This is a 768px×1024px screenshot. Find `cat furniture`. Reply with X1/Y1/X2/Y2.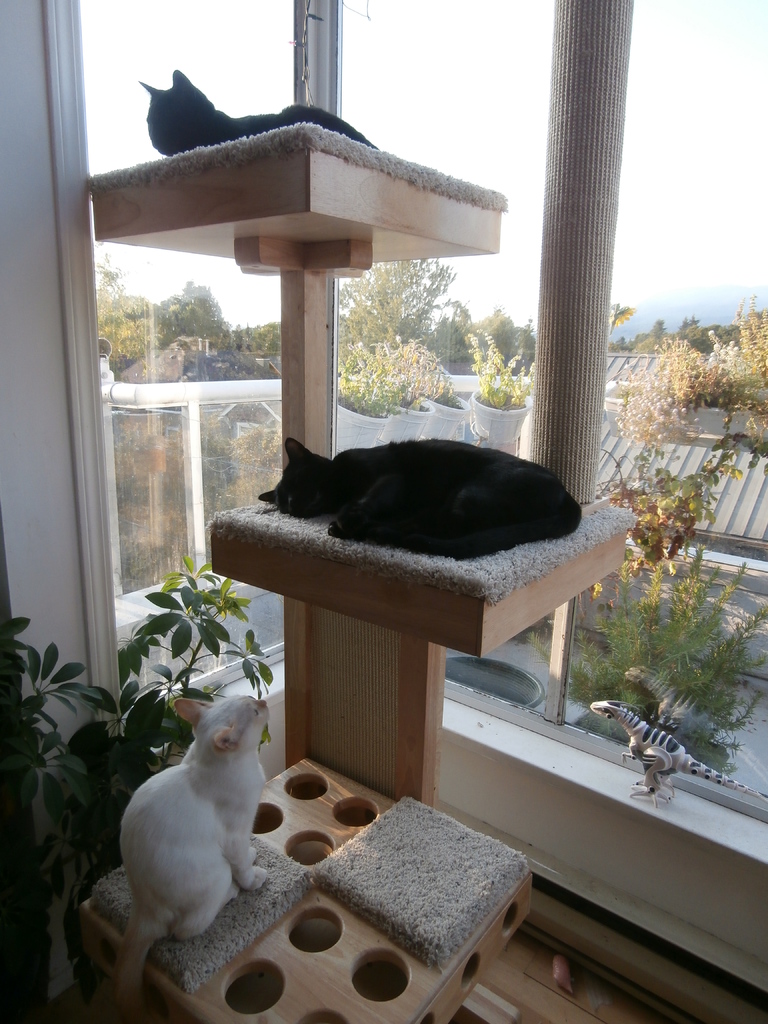
81/121/635/1023.
